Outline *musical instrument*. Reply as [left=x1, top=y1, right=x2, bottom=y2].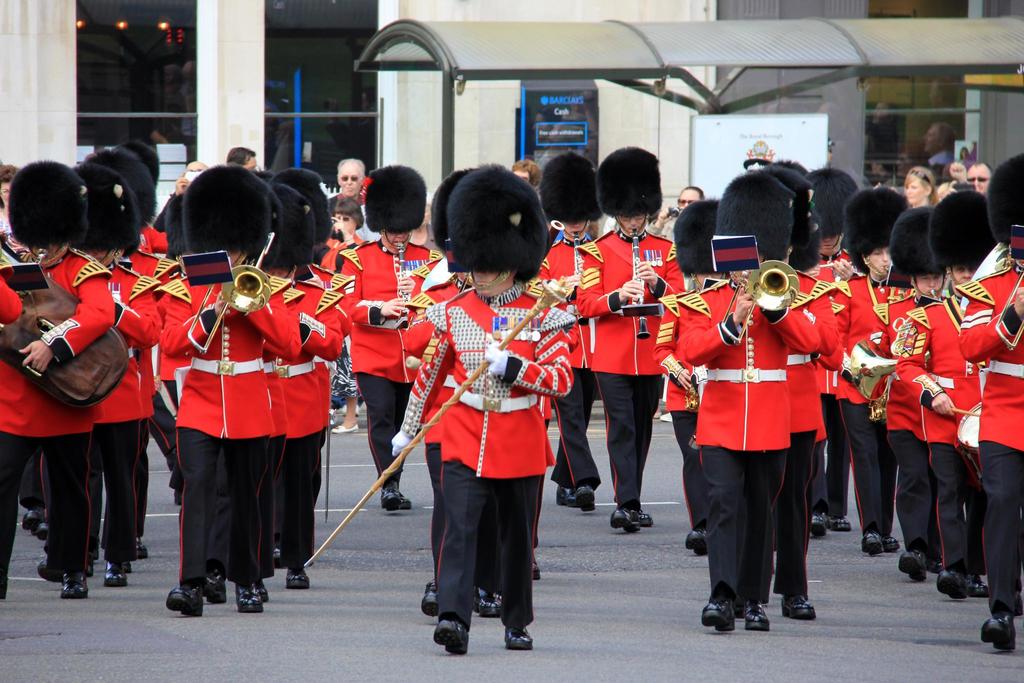
[left=947, top=394, right=996, bottom=494].
